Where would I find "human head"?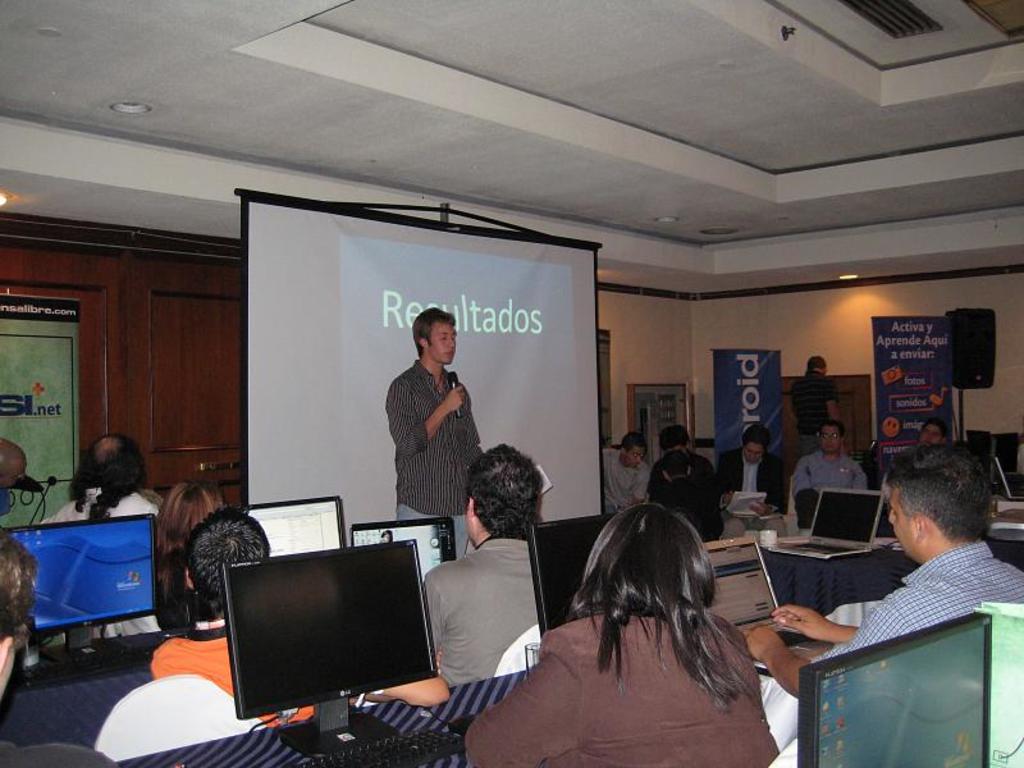
At (805, 356, 828, 380).
